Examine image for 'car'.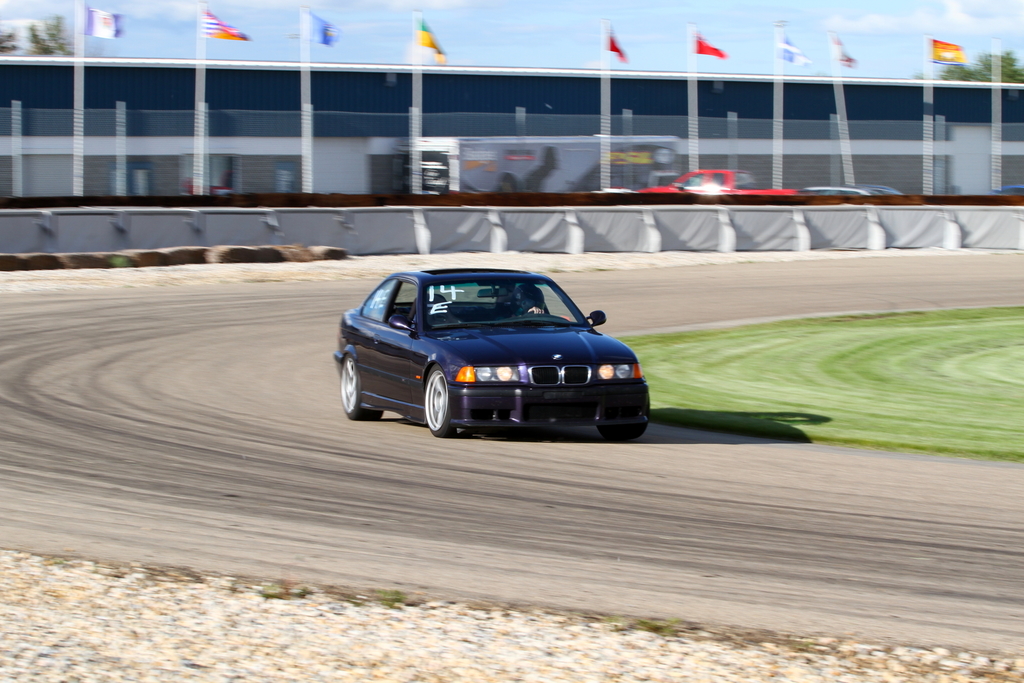
Examination result: <box>342,256,642,438</box>.
